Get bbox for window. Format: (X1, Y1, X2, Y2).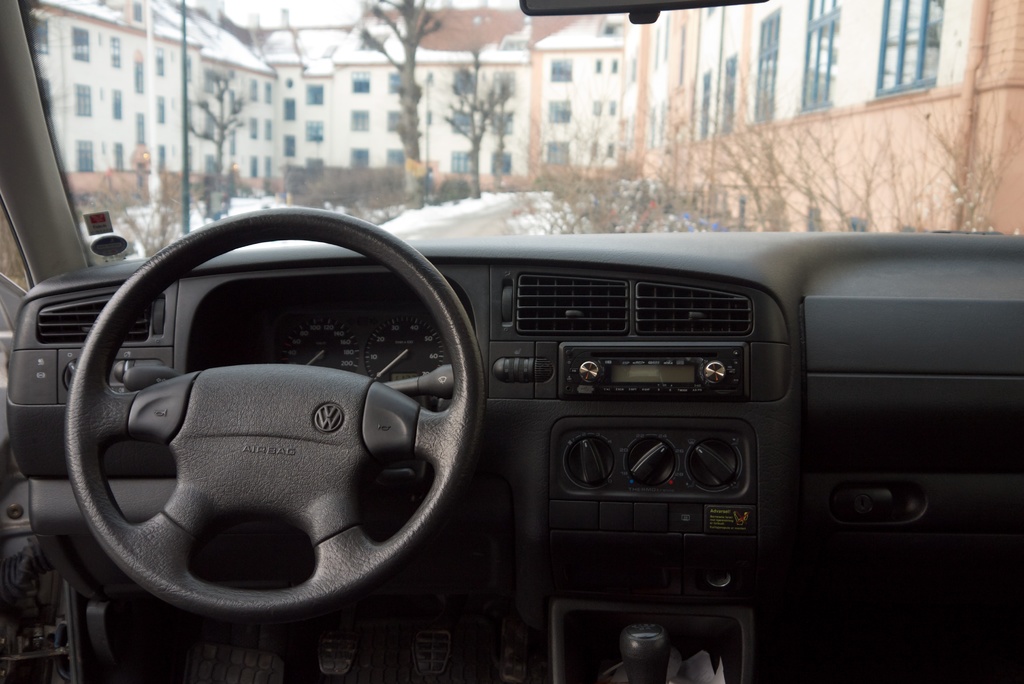
(348, 109, 371, 131).
